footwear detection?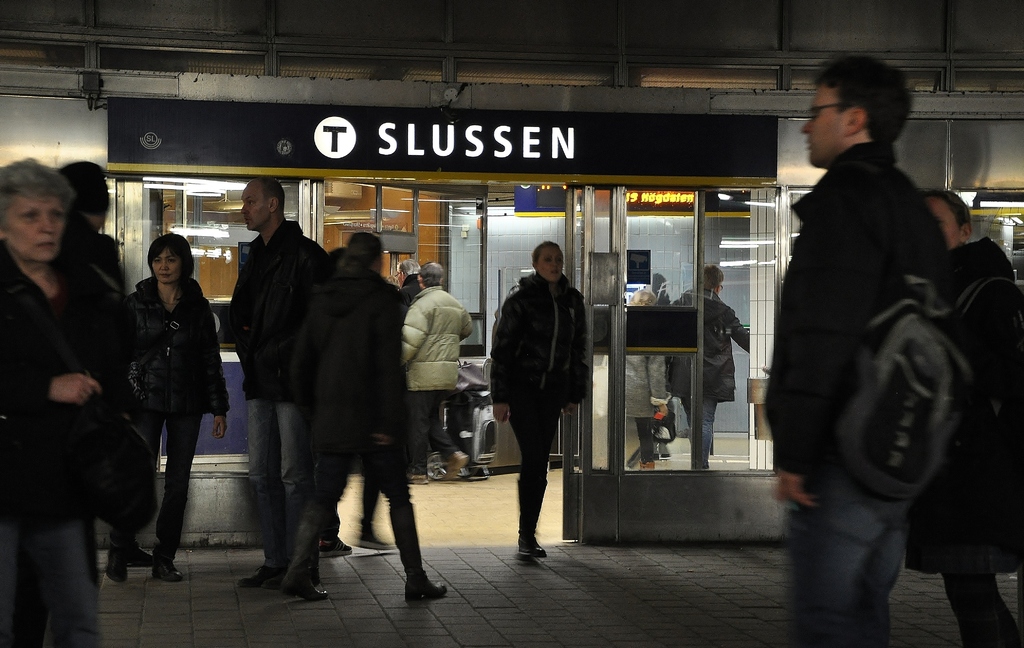
bbox=[124, 541, 154, 572]
